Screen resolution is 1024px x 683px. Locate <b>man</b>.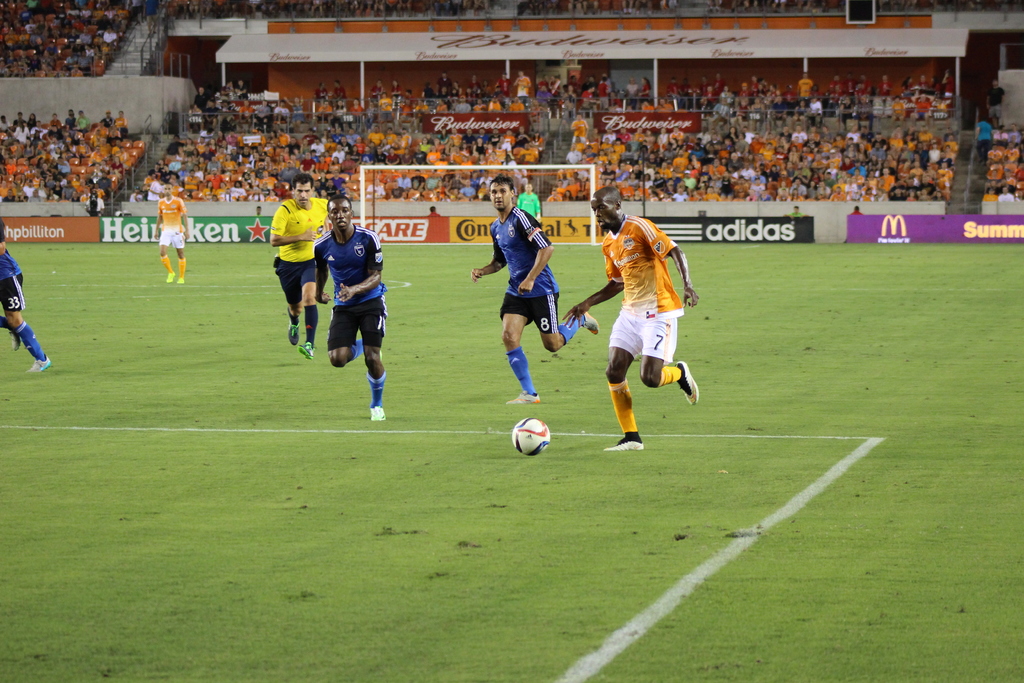
select_region(270, 170, 330, 361).
